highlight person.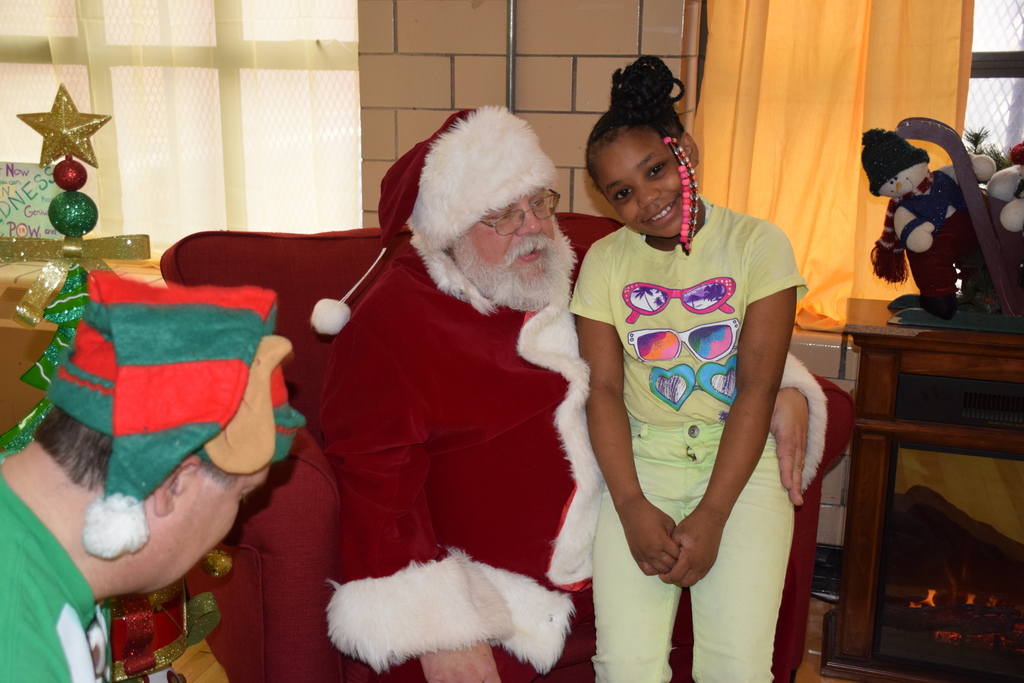
Highlighted region: BBox(564, 51, 810, 682).
